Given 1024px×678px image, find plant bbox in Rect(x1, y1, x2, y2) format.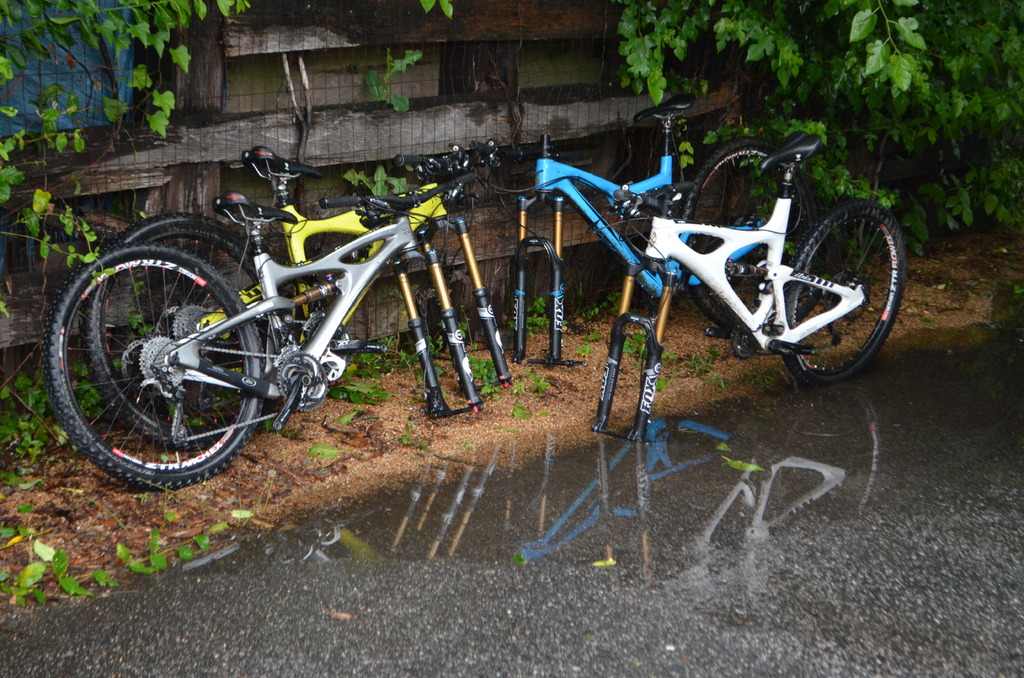
Rect(464, 354, 499, 400).
